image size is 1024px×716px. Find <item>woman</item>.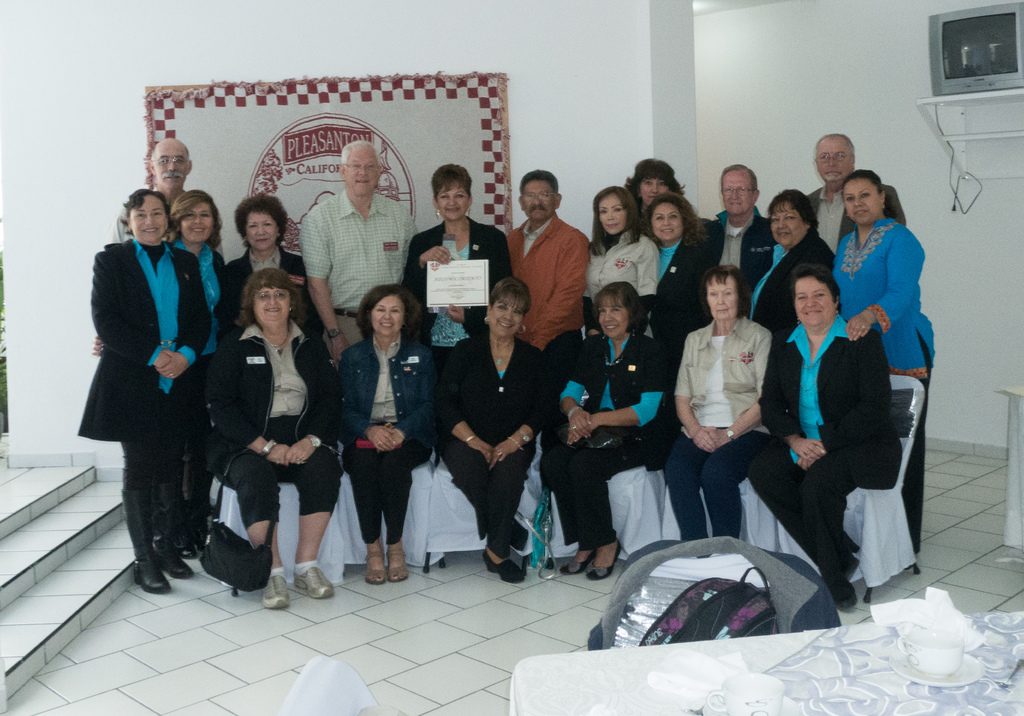
left=615, top=149, right=695, bottom=198.
